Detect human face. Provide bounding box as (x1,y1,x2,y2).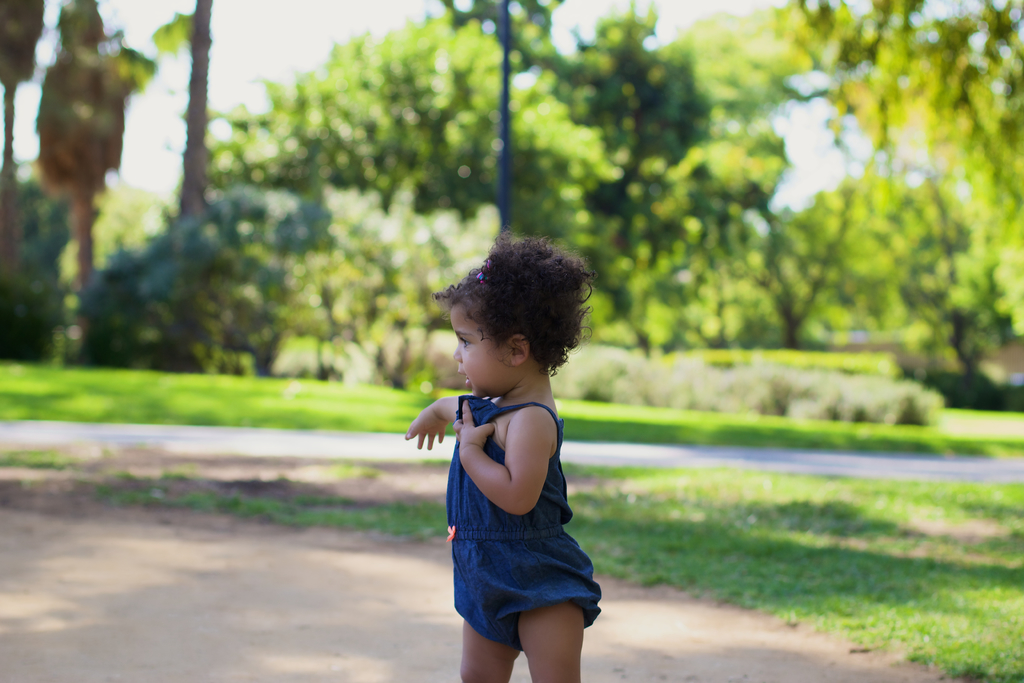
(454,302,501,390).
